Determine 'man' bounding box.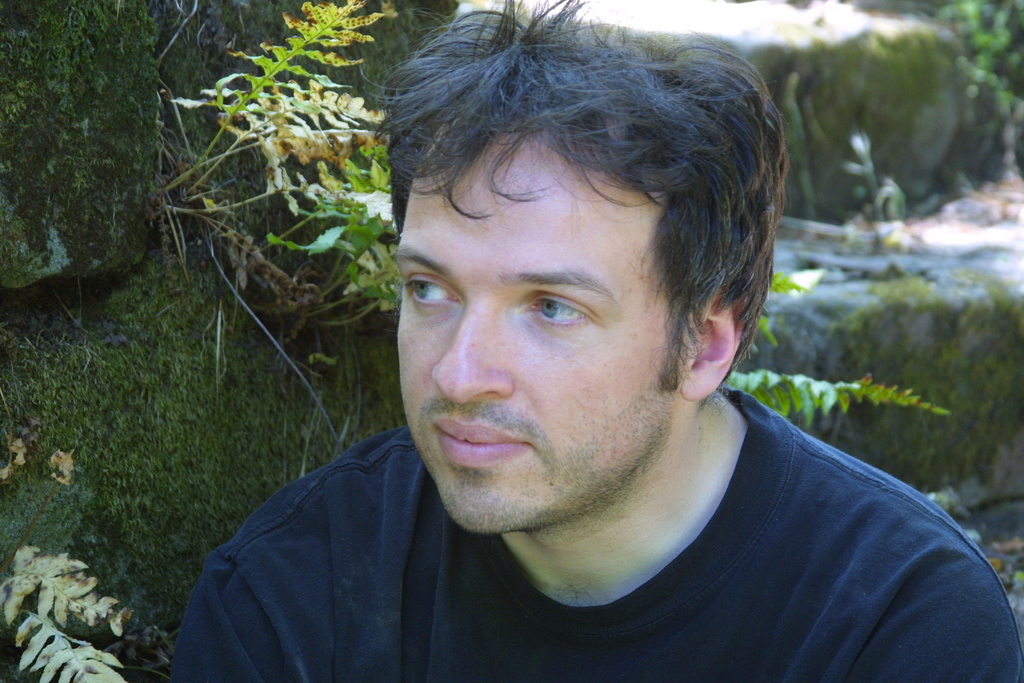
Determined: box=[168, 33, 1009, 666].
